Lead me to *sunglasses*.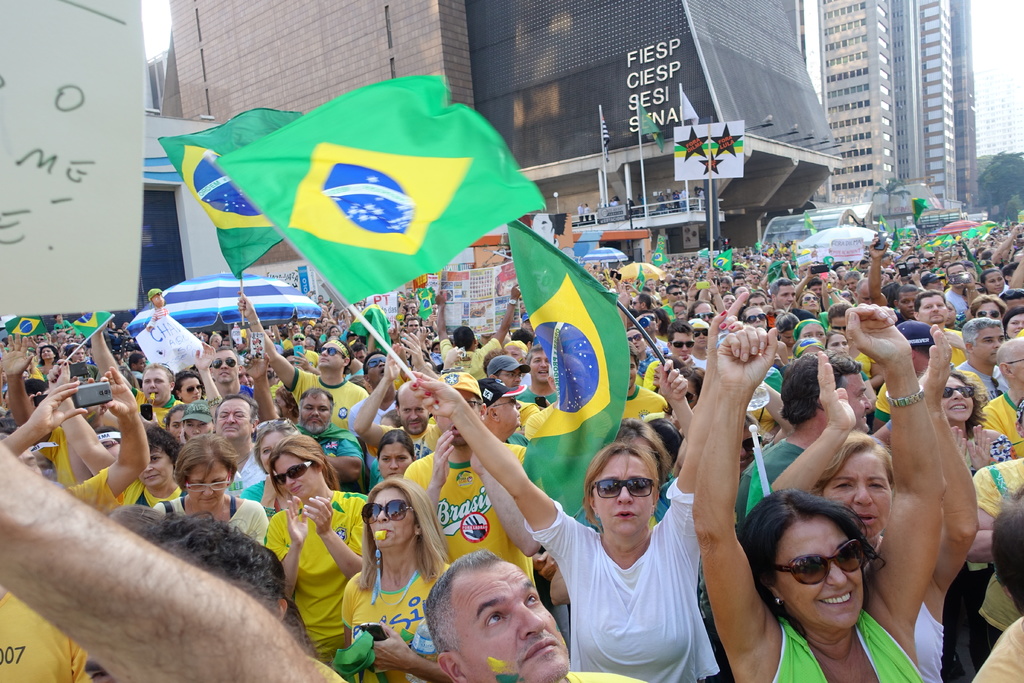
Lead to rect(973, 309, 1004, 318).
